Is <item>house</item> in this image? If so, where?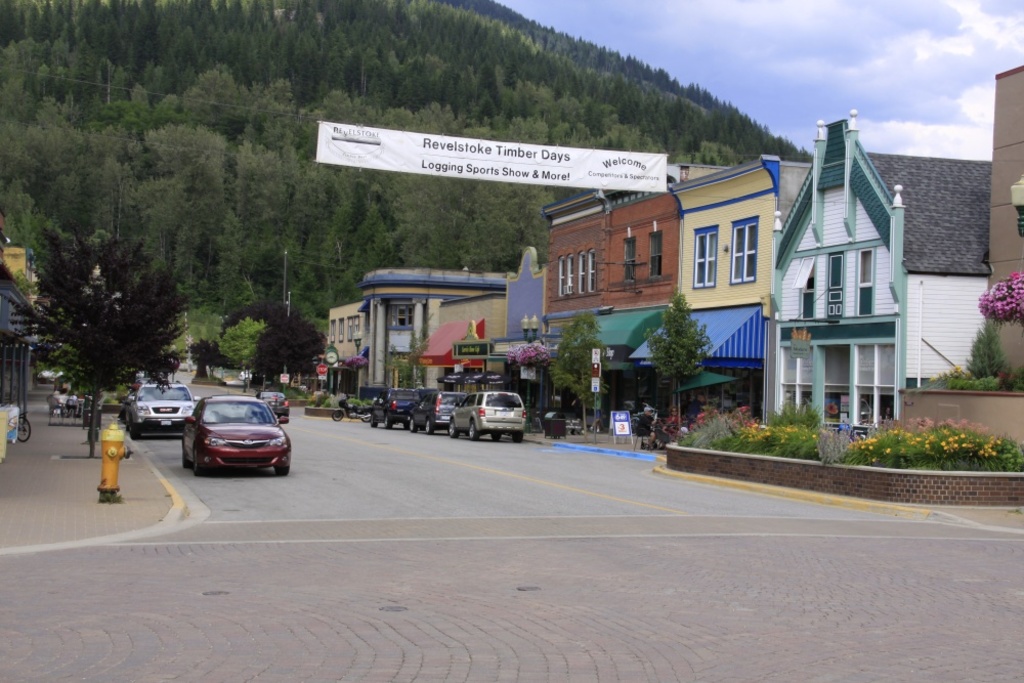
Yes, at x1=585, y1=178, x2=679, y2=387.
